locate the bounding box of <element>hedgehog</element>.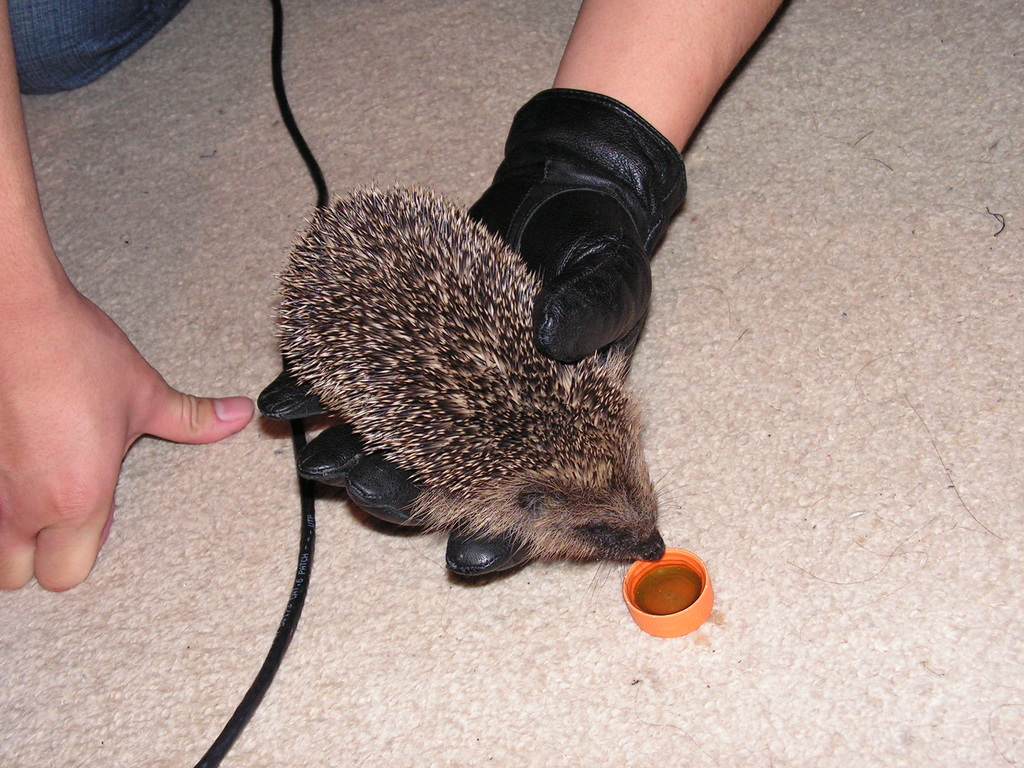
Bounding box: pyautogui.locateOnScreen(268, 180, 702, 602).
